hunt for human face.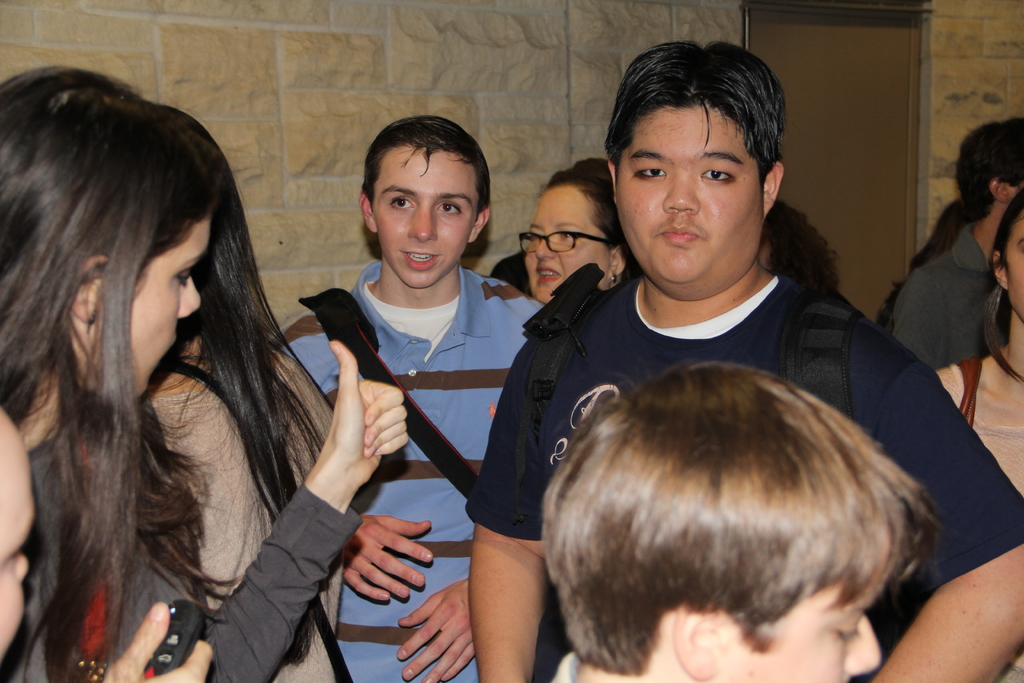
Hunted down at x1=722 y1=529 x2=886 y2=682.
